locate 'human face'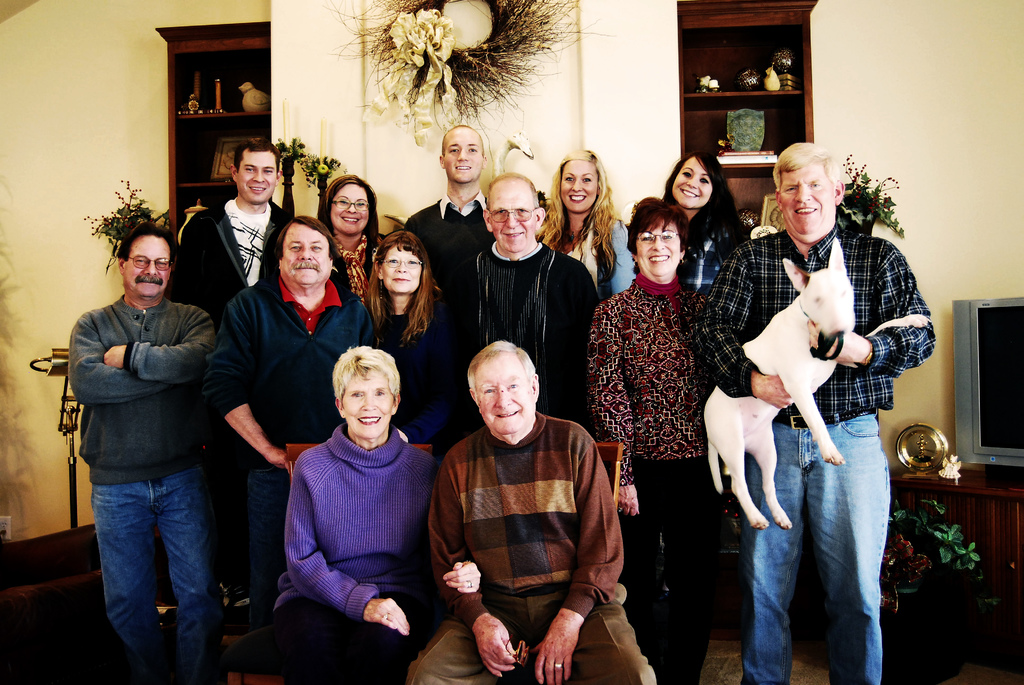
Rect(284, 221, 333, 288)
